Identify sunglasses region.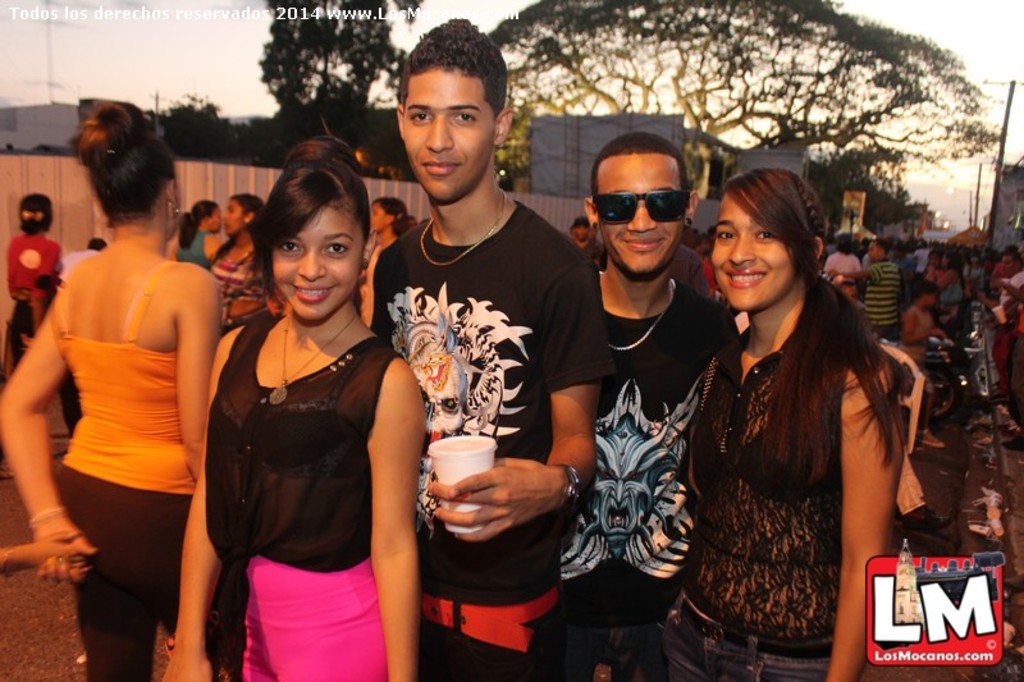
Region: [596,188,692,224].
